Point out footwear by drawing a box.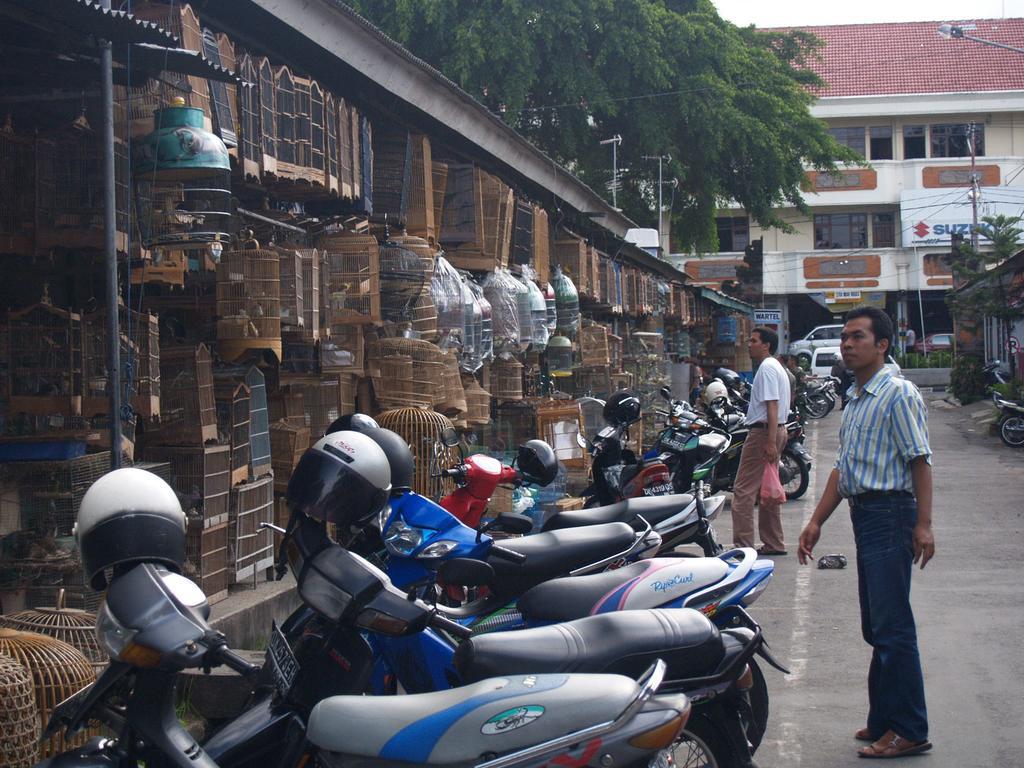
861/731/934/759.
